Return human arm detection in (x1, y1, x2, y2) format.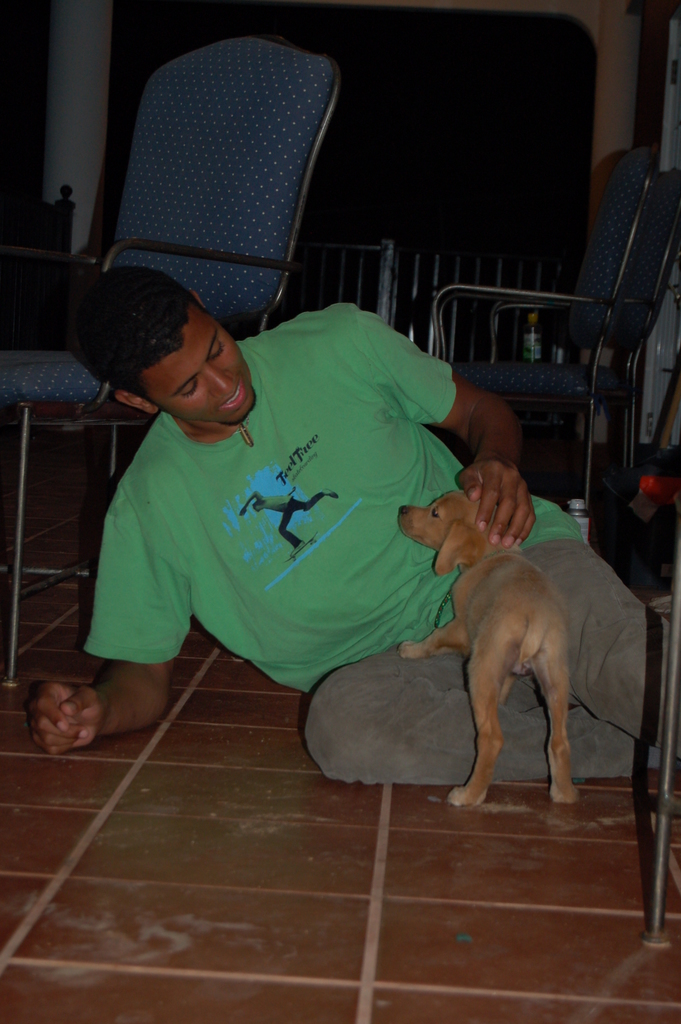
(424, 367, 555, 518).
